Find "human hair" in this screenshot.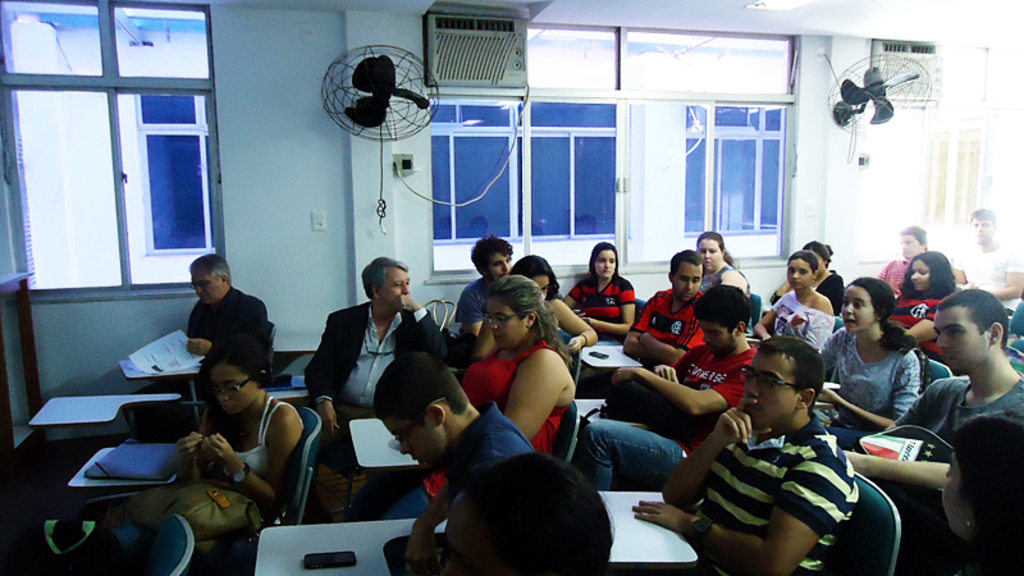
The bounding box for "human hair" is <region>692, 280, 758, 335</region>.
